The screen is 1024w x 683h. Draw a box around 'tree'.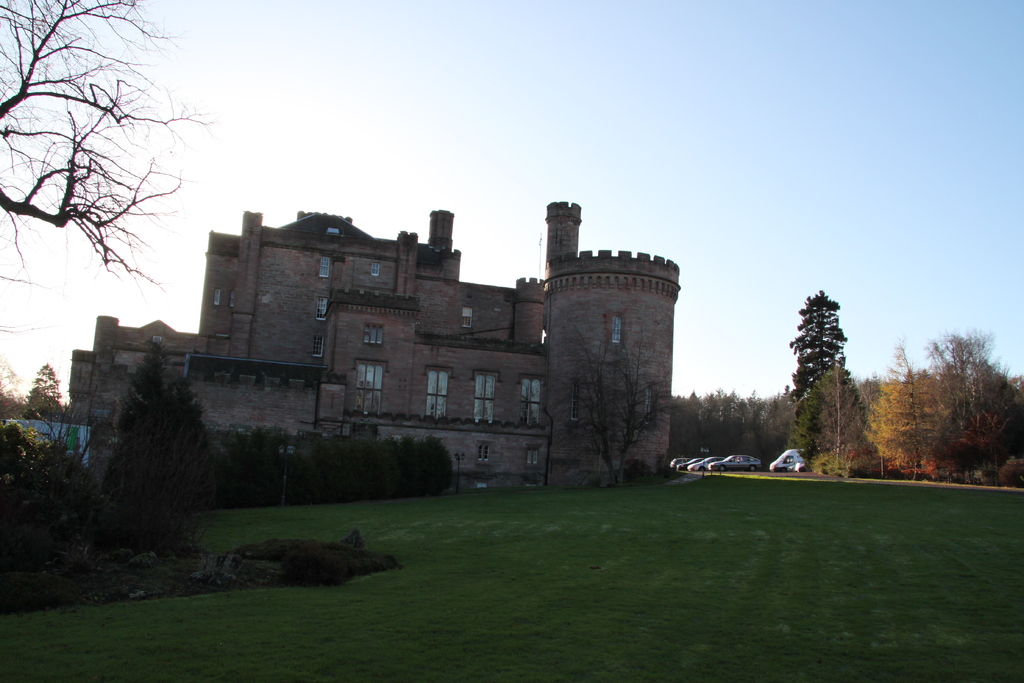
{"left": 874, "top": 345, "right": 945, "bottom": 478}.
